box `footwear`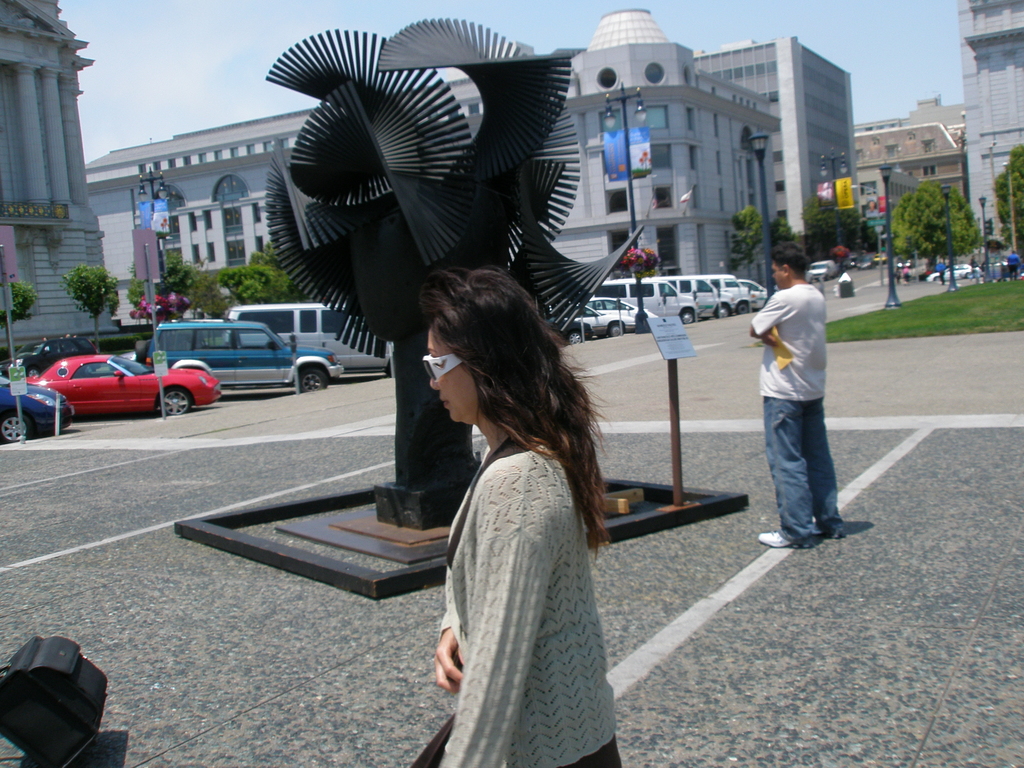
(760,527,794,548)
